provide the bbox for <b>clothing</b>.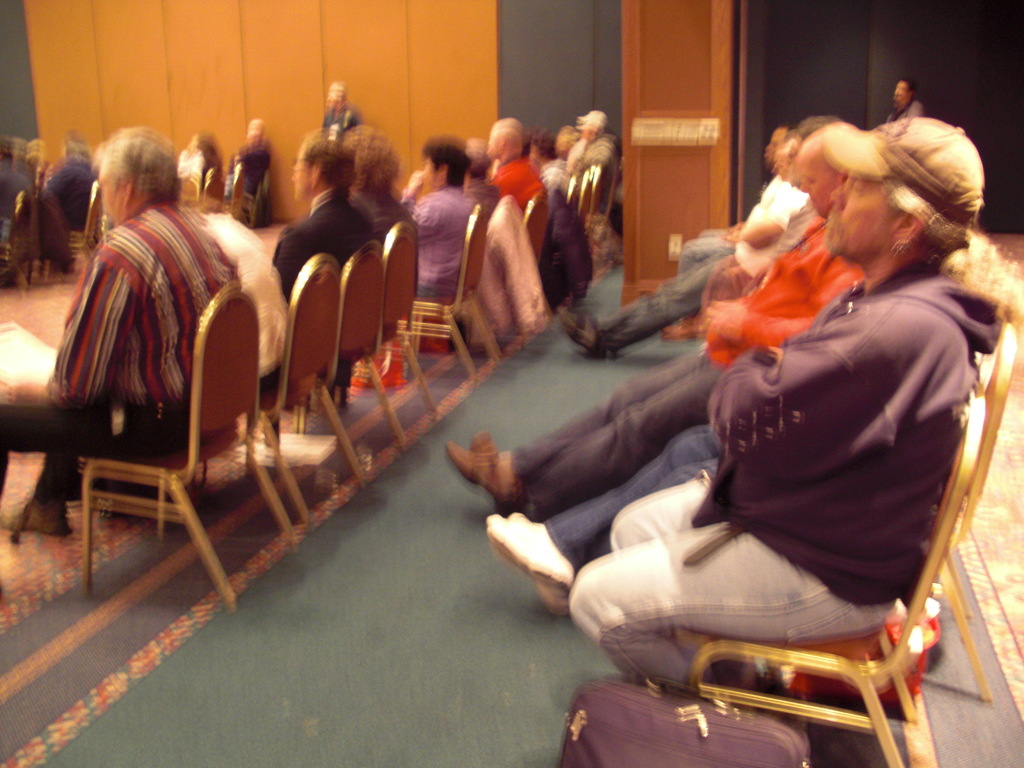
671:176:773:274.
